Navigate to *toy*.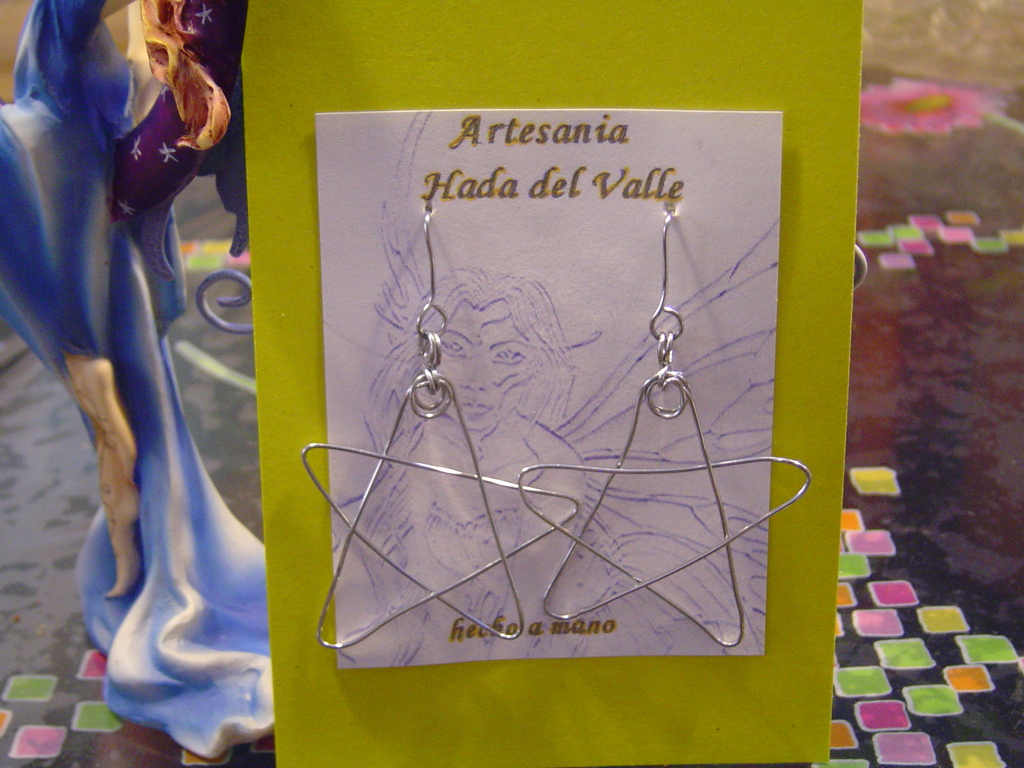
Navigation target: select_region(0, 0, 263, 761).
